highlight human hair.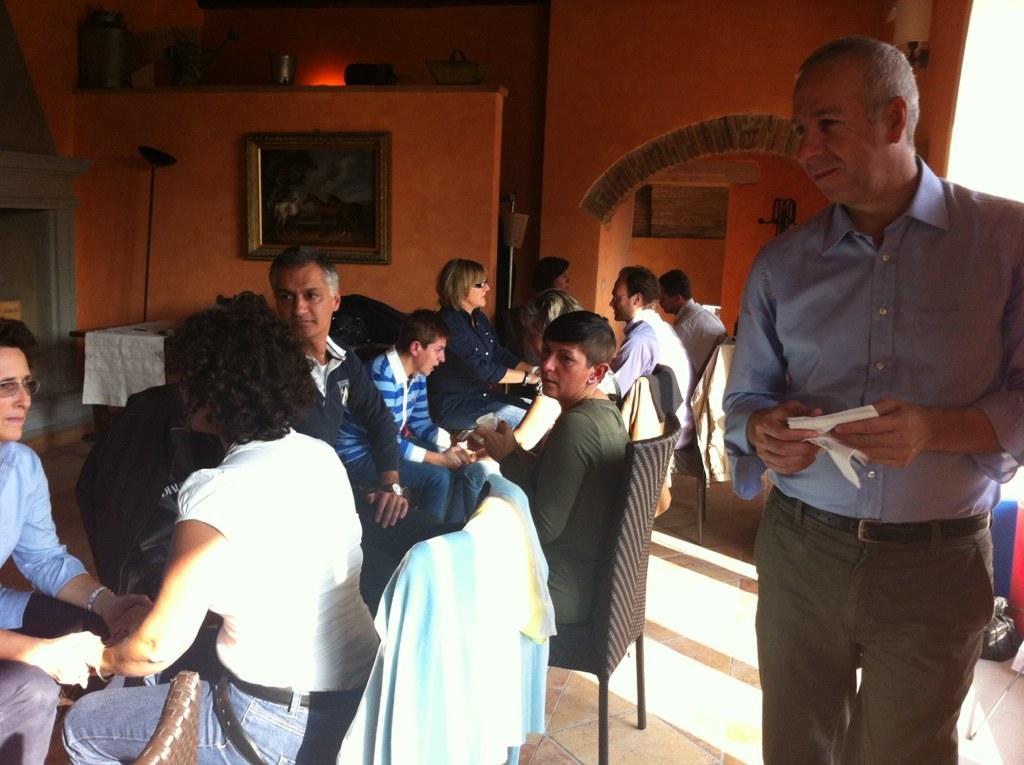
Highlighted region: {"left": 530, "top": 252, "right": 567, "bottom": 295}.
